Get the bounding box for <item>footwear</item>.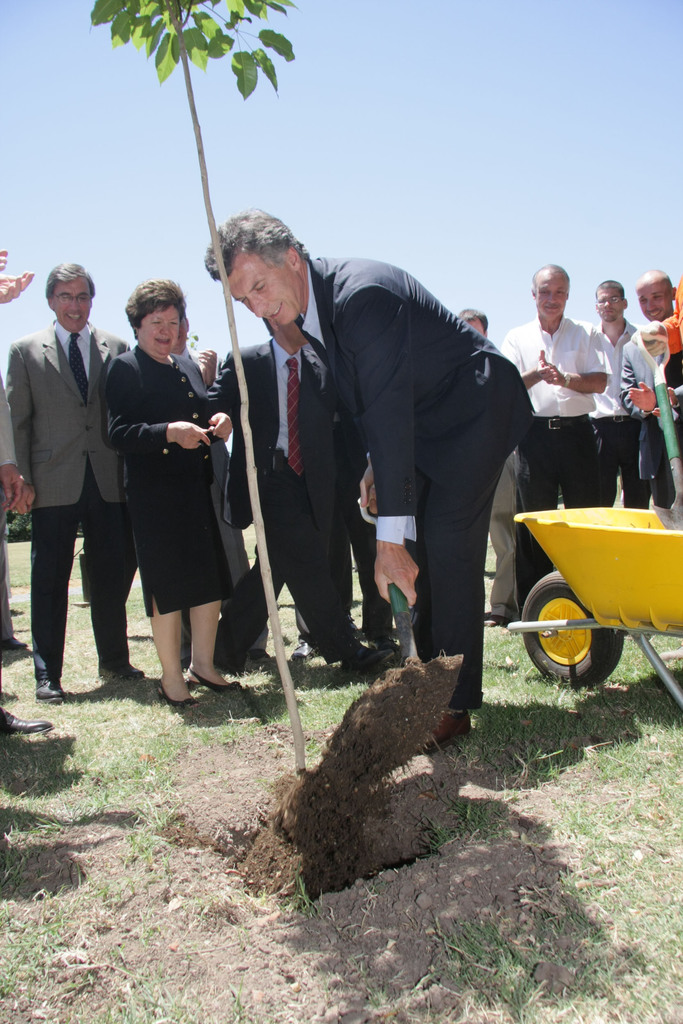
[left=343, top=640, right=385, bottom=669].
